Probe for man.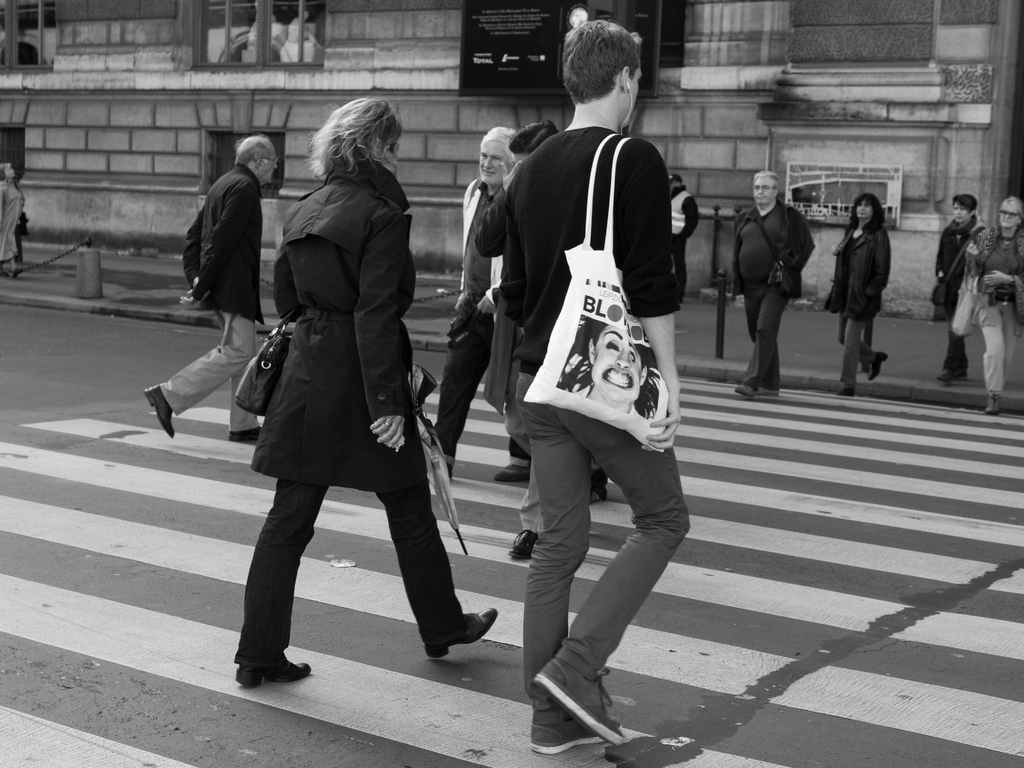
Probe result: 730, 164, 819, 393.
